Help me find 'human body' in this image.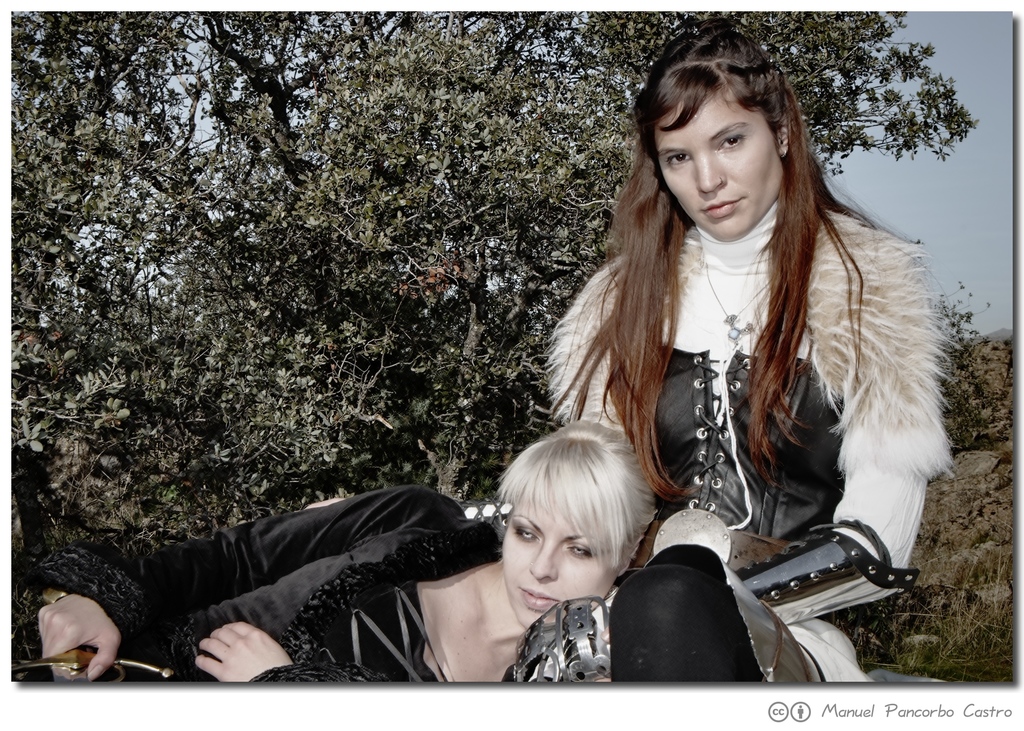
Found it: 3 415 668 702.
